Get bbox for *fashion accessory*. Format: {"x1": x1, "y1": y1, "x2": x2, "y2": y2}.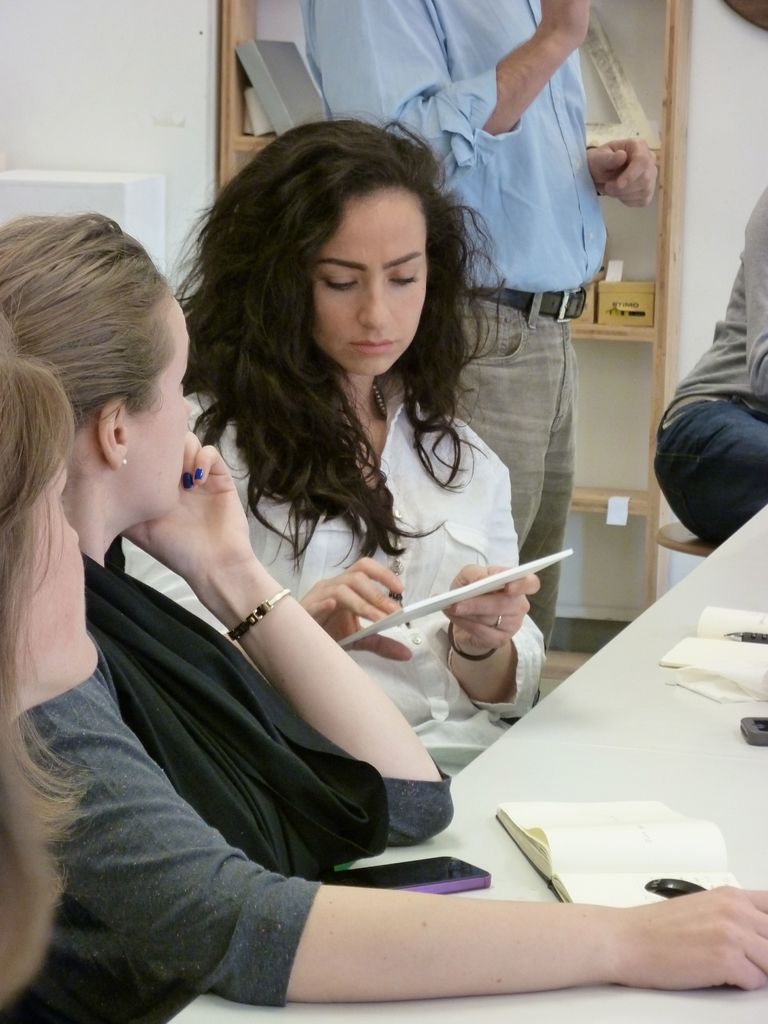
{"x1": 441, "y1": 619, "x2": 502, "y2": 660}.
